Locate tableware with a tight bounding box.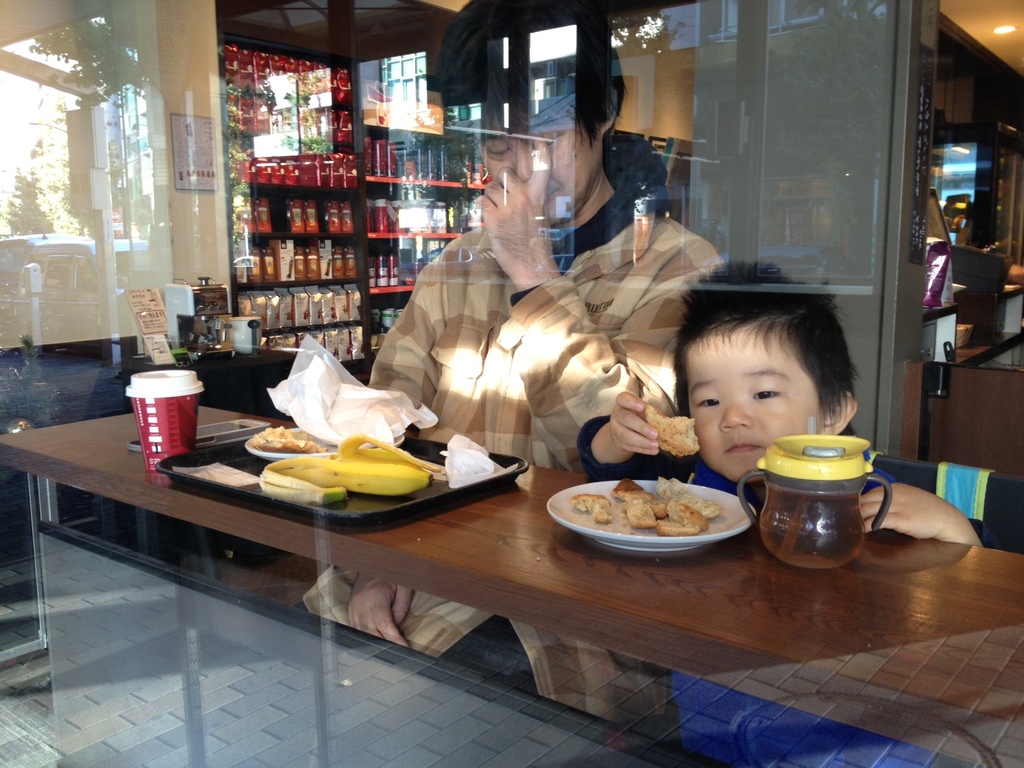
pyautogui.locateOnScreen(154, 438, 531, 529).
